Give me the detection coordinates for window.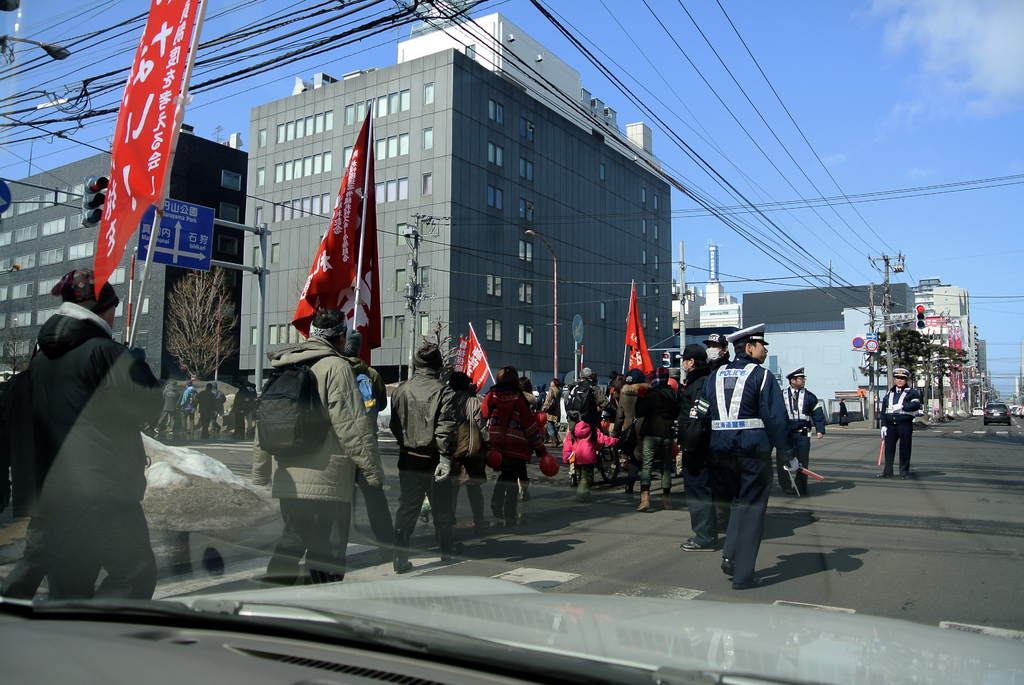
68 213 92 230.
